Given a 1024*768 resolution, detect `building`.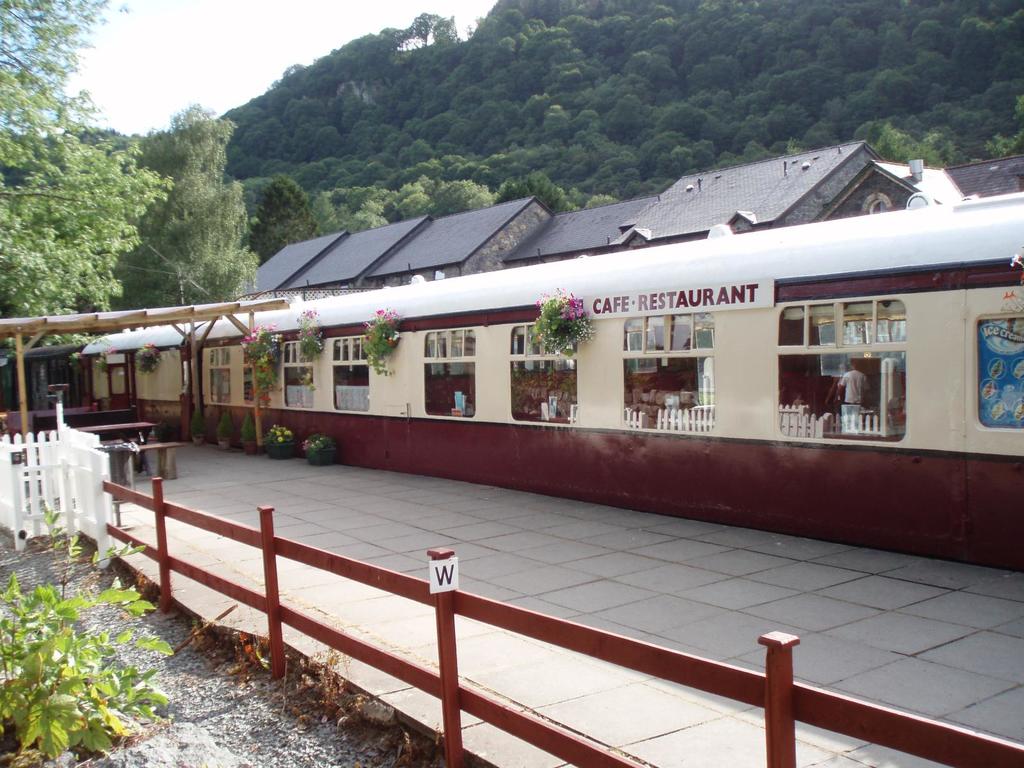
201 129 1023 299.
